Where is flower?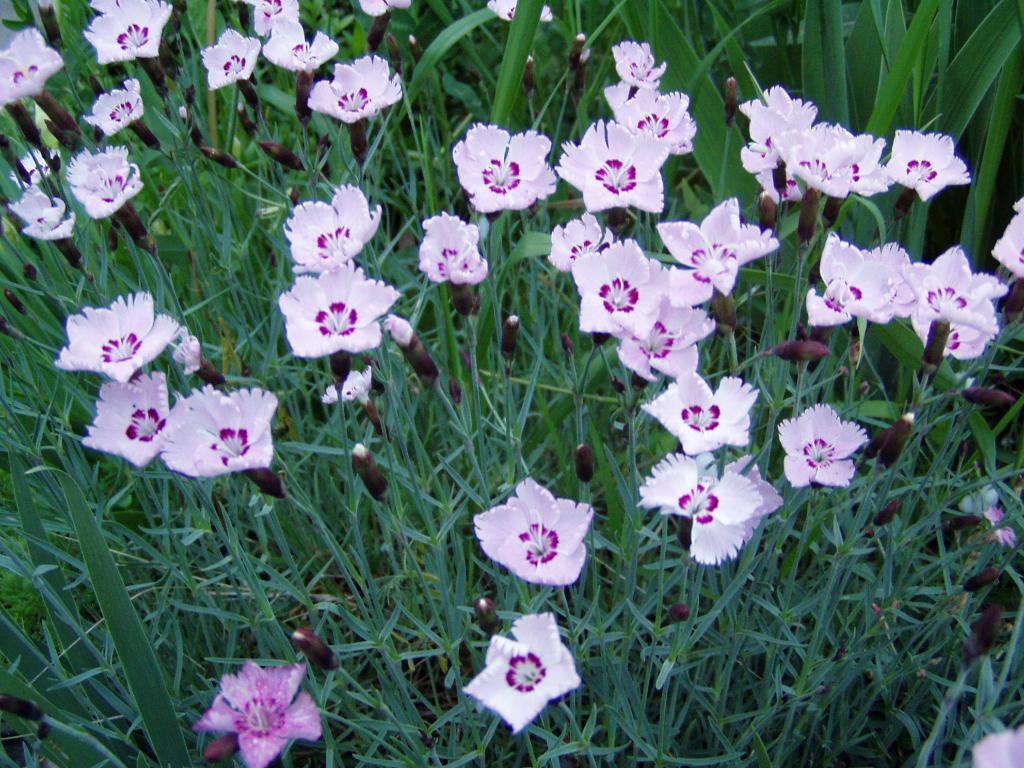
[x1=489, y1=0, x2=557, y2=24].
